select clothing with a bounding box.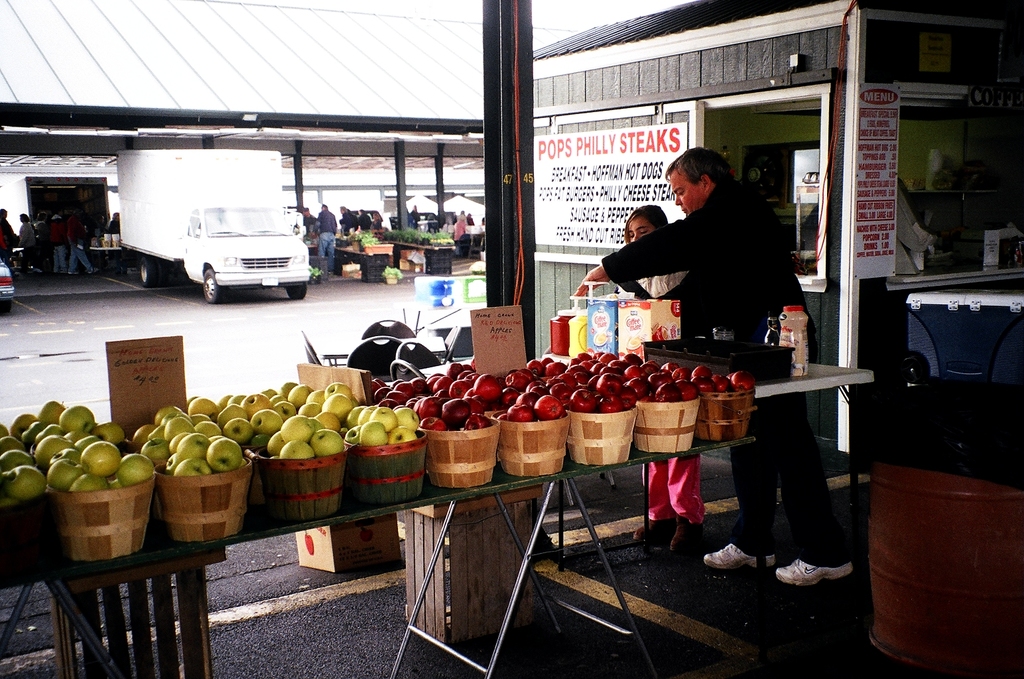
detection(629, 250, 708, 338).
